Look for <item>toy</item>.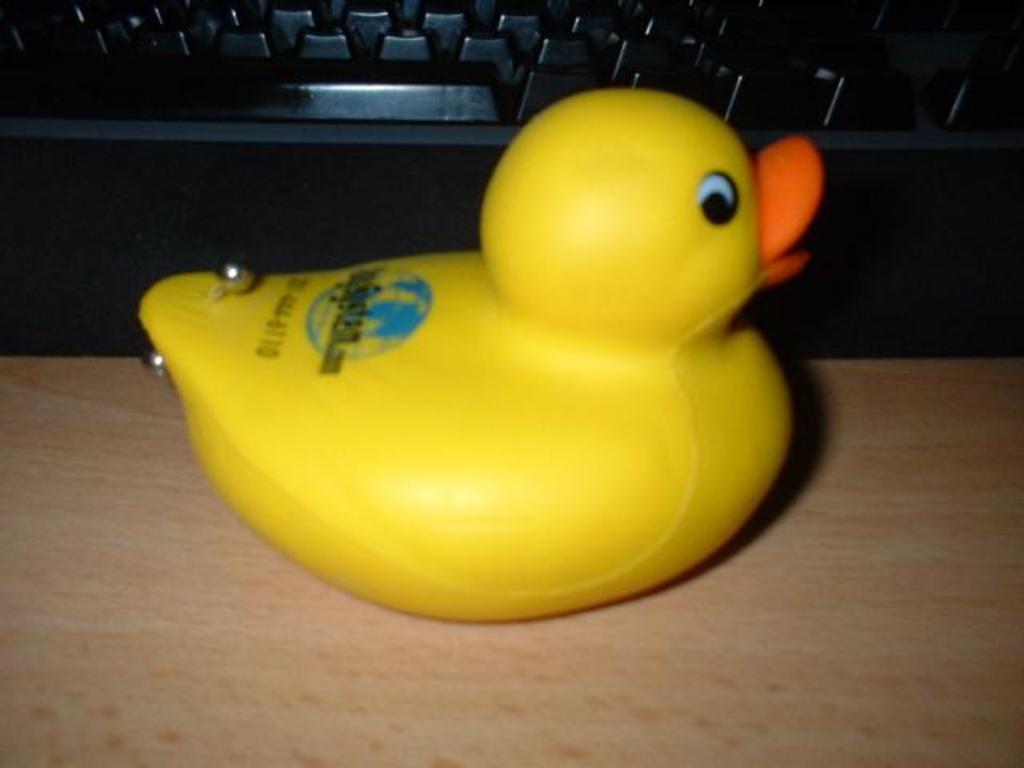
Found: x1=171, y1=107, x2=856, y2=629.
